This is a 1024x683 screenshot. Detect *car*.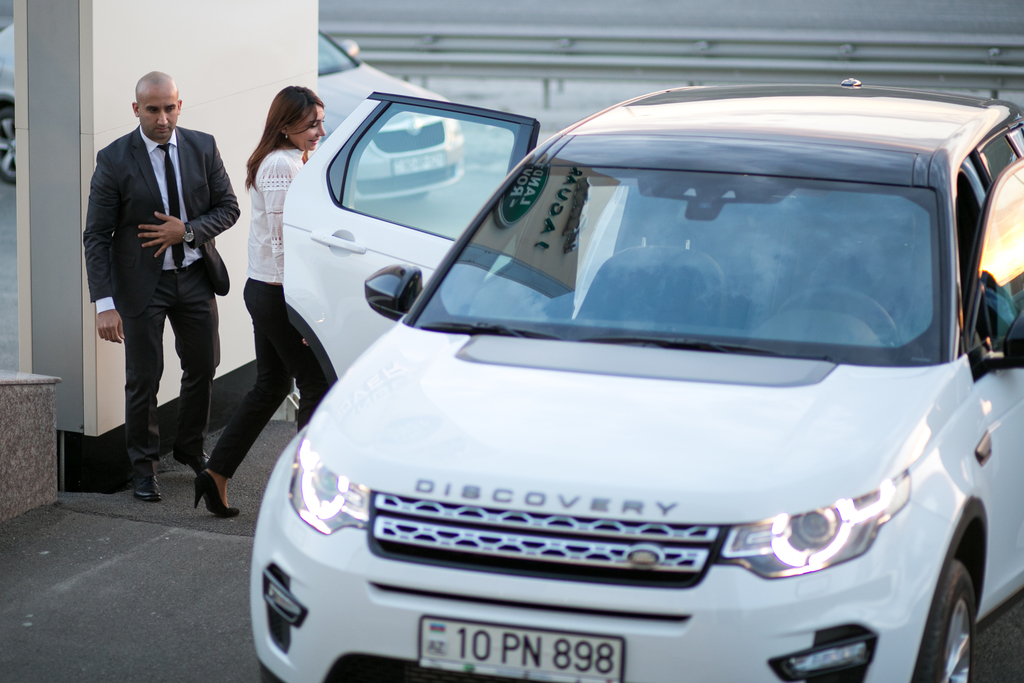
[0,0,461,215].
